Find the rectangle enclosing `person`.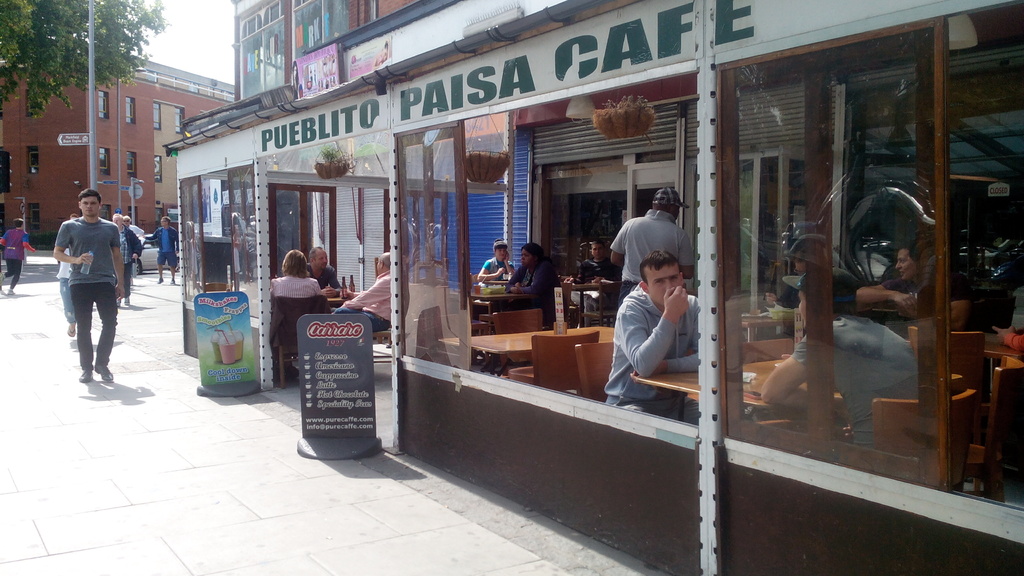
<region>57, 249, 76, 339</region>.
